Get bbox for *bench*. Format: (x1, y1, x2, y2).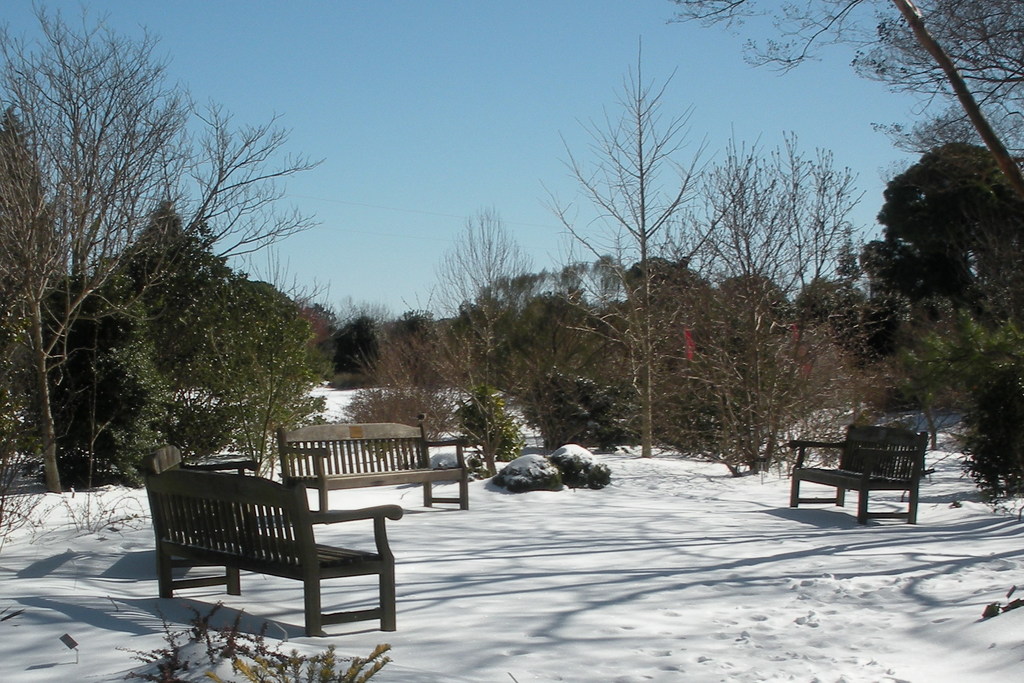
(144, 446, 257, 572).
